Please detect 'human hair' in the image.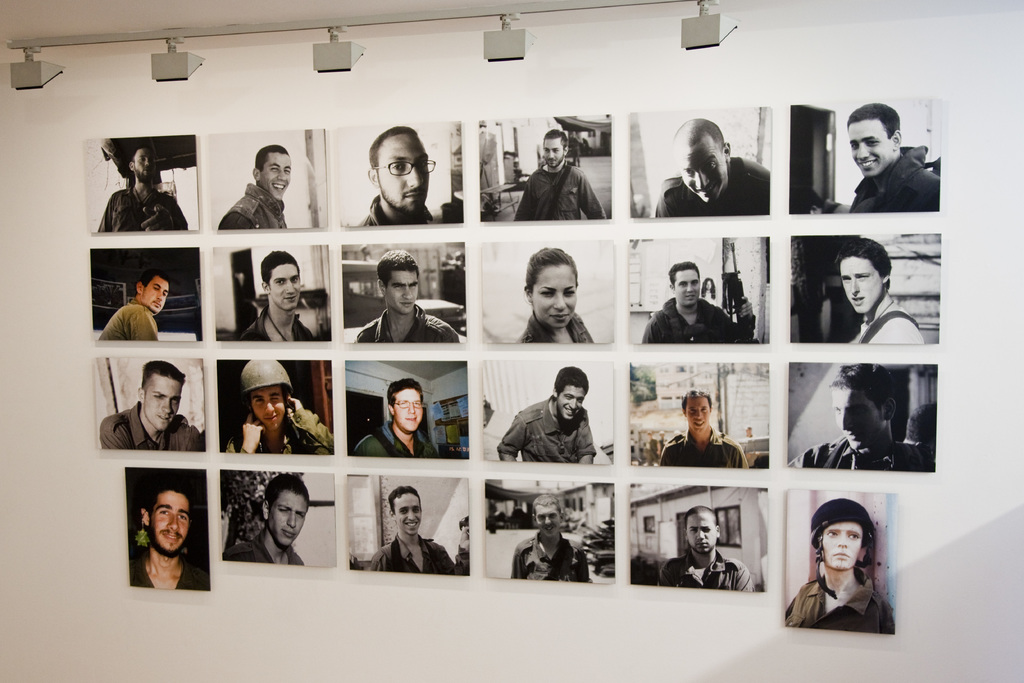
bbox(685, 508, 721, 529).
